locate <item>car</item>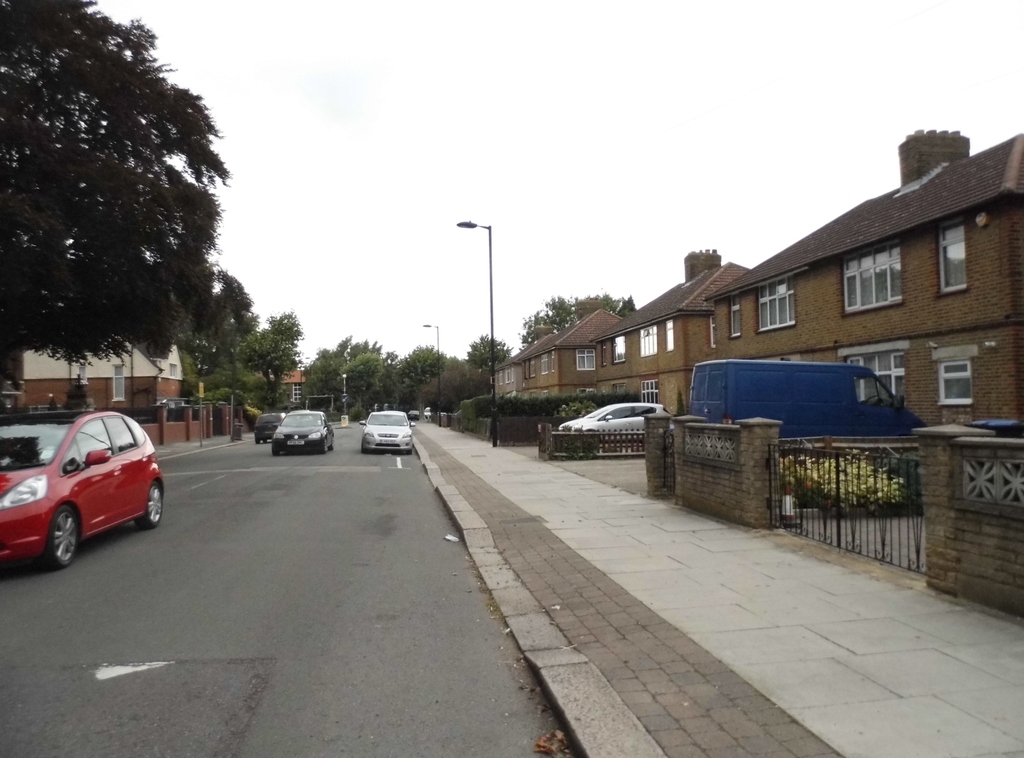
556,405,671,449
